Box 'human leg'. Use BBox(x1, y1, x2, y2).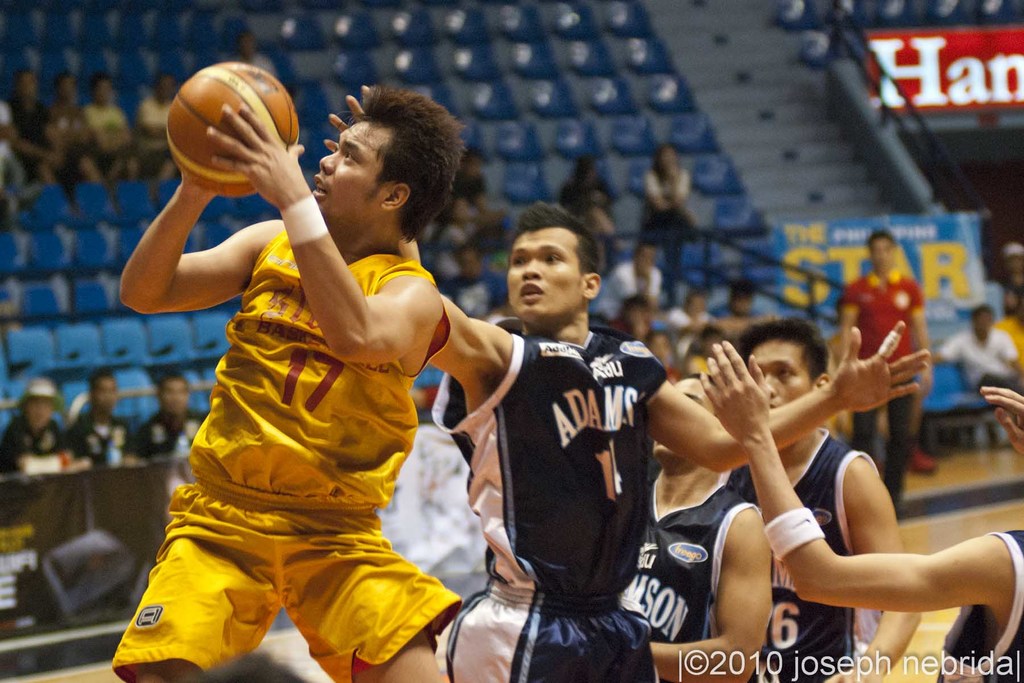
BBox(109, 481, 284, 677).
